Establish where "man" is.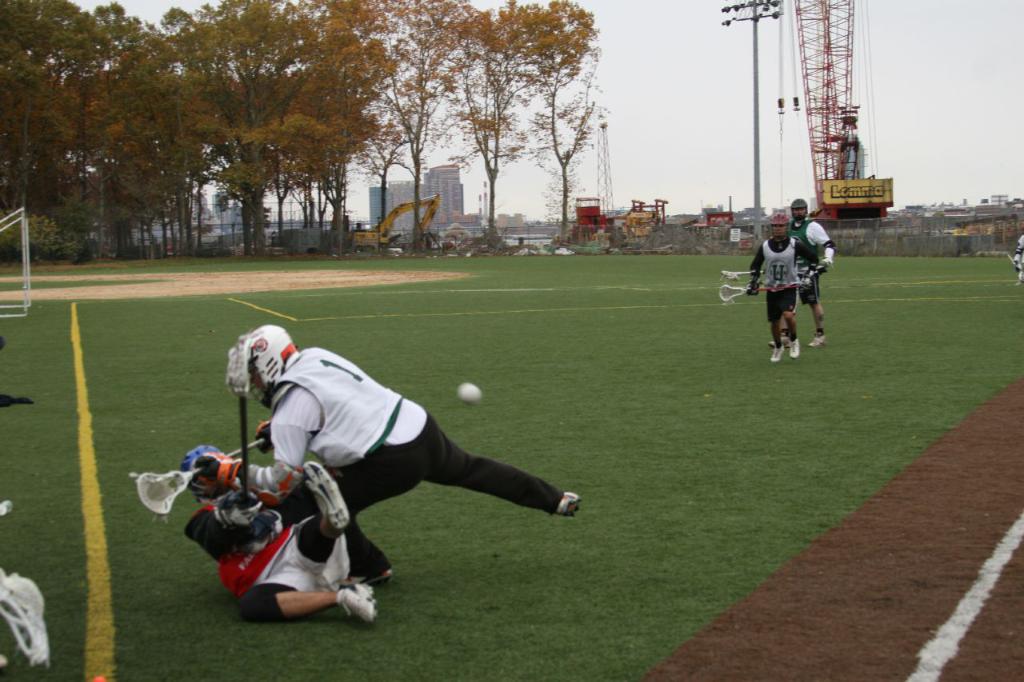
Established at left=178, top=445, right=378, bottom=624.
